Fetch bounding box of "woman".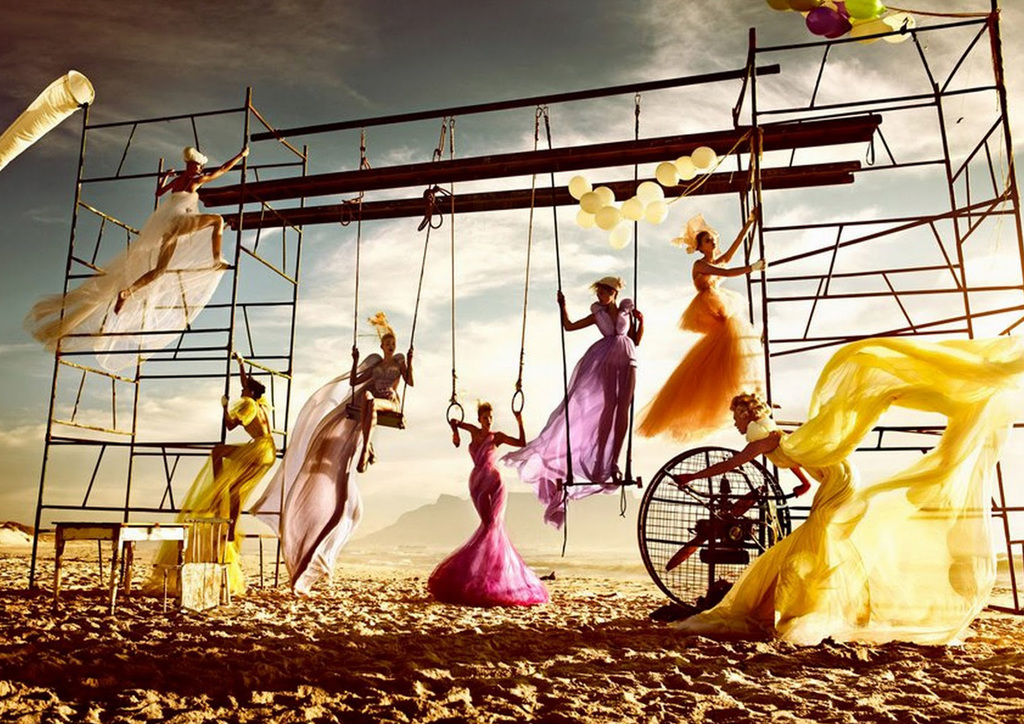
Bbox: (632,200,768,448).
